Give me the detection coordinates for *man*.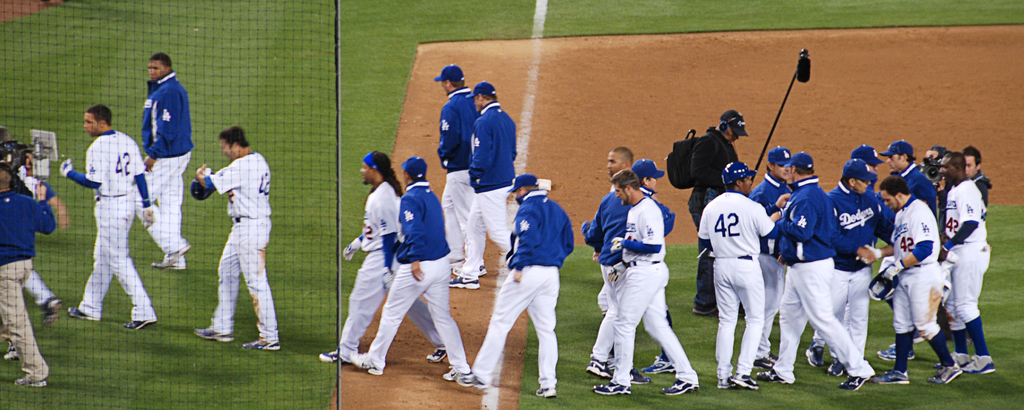
crop(881, 176, 962, 384).
